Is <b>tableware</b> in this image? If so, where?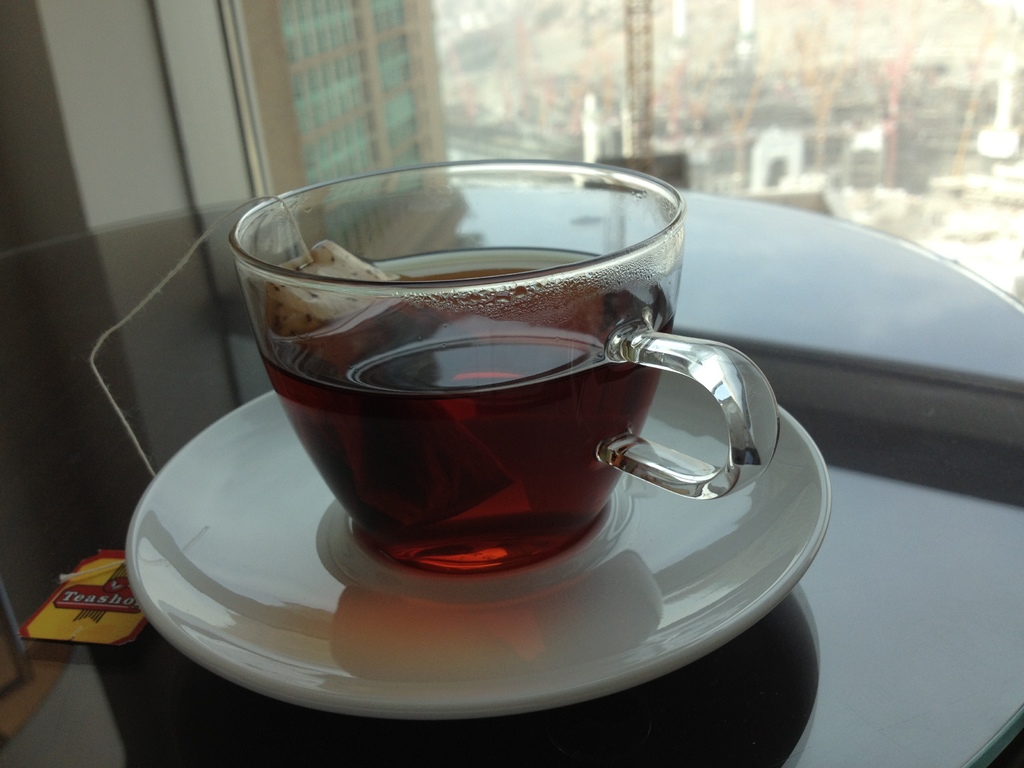
Yes, at left=225, top=162, right=783, bottom=568.
